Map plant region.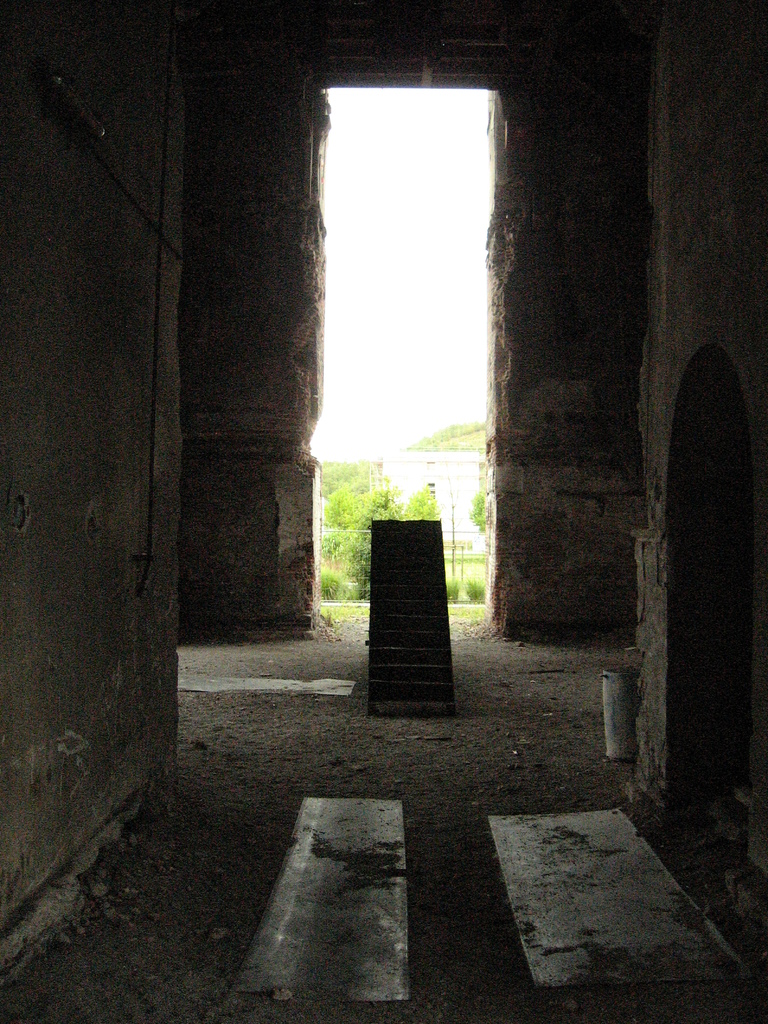
Mapped to (left=316, top=566, right=338, bottom=603).
